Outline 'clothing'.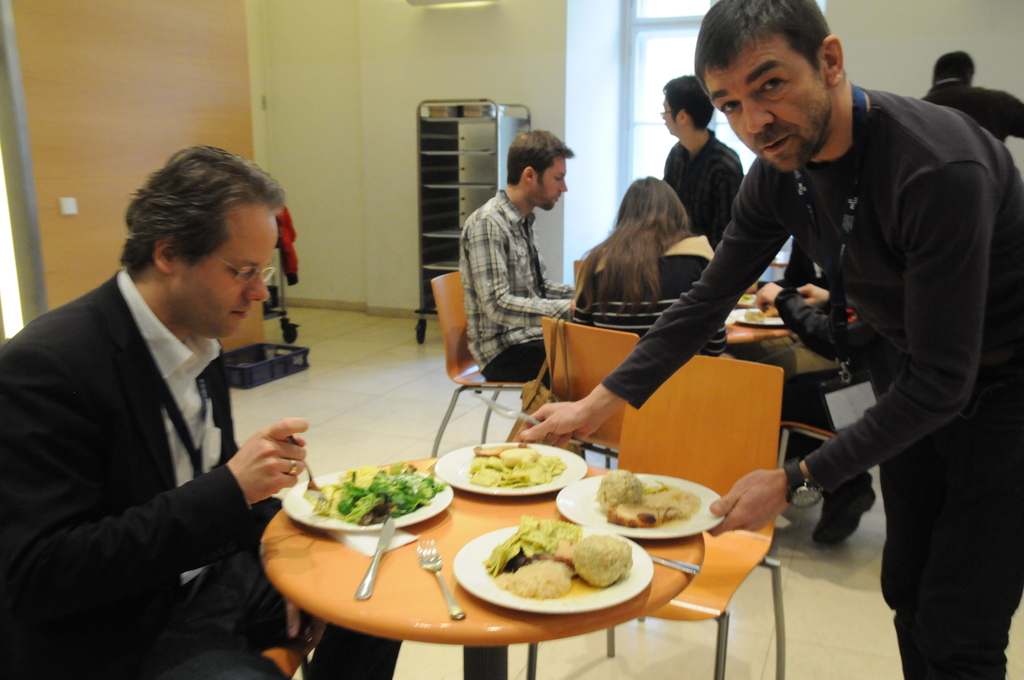
Outline: box(760, 234, 847, 293).
